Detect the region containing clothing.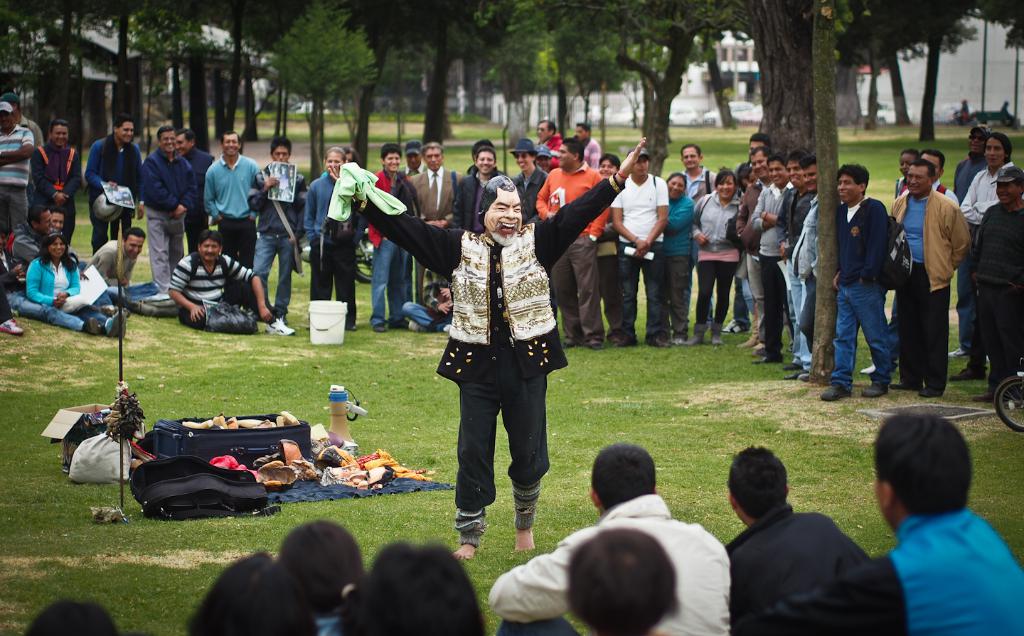
759,167,793,263.
